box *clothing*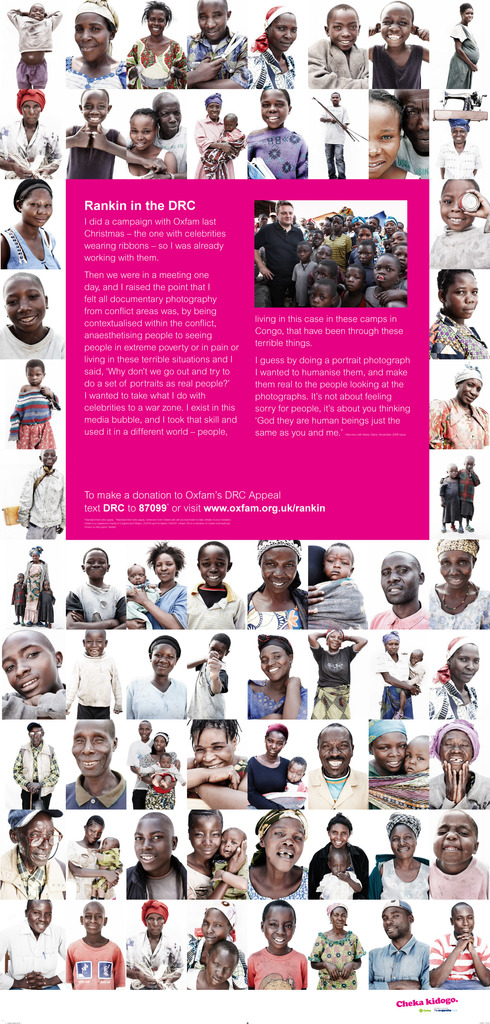
(427, 397, 489, 454)
